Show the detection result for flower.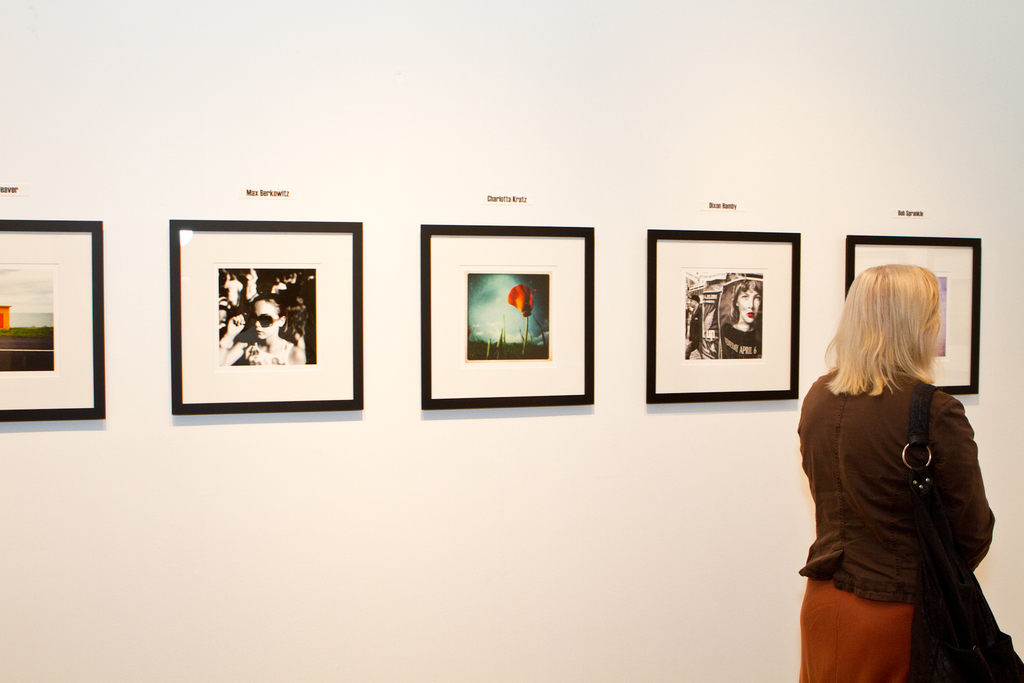
detection(500, 286, 545, 317).
